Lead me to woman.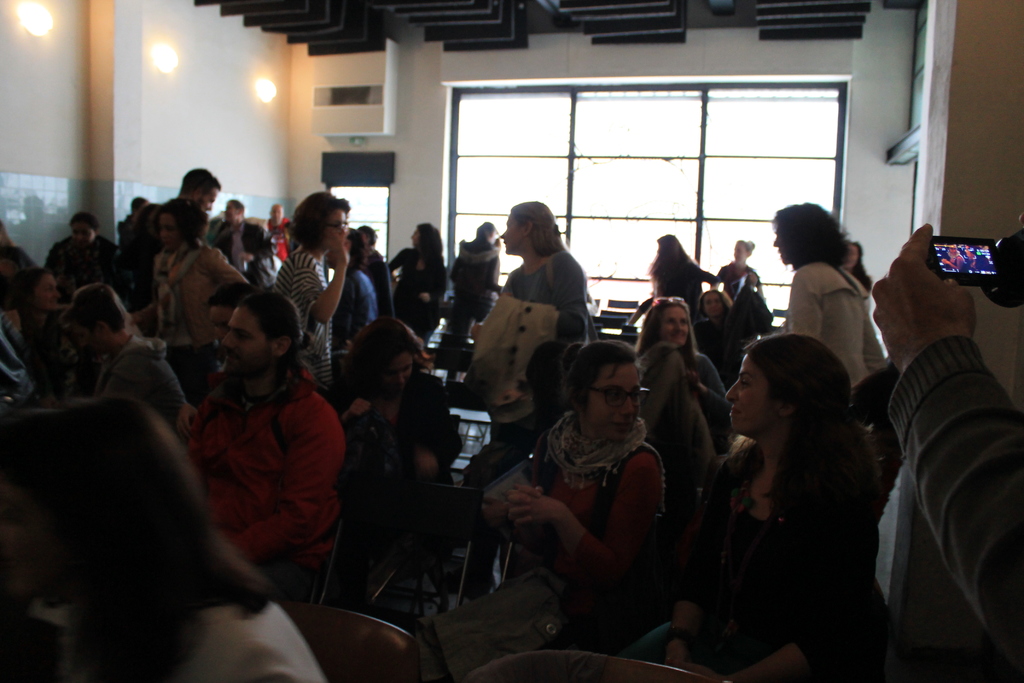
Lead to bbox=[131, 192, 251, 393].
